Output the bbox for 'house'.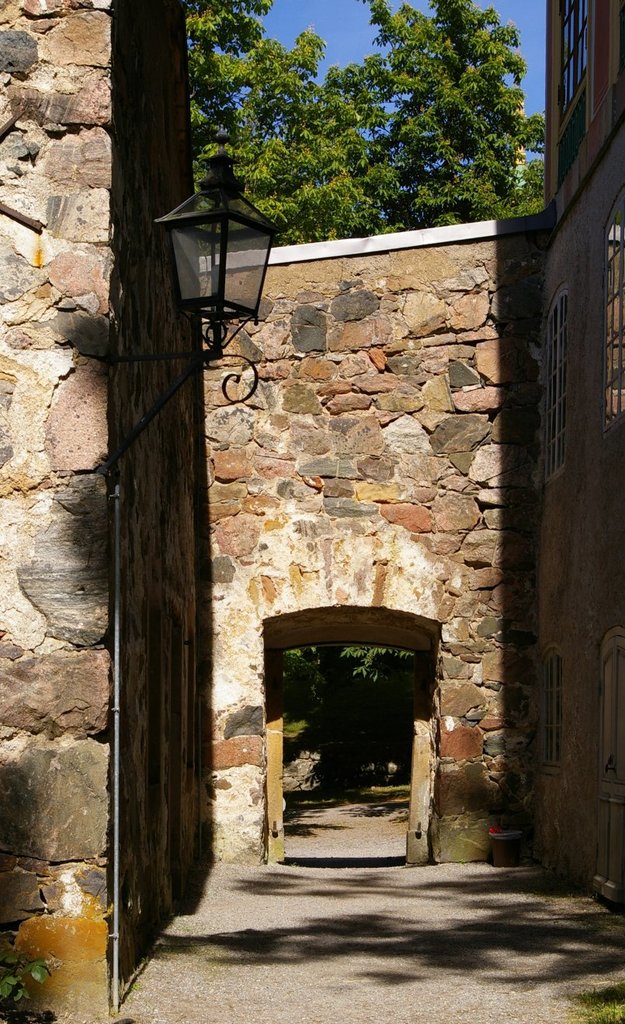
<region>0, 0, 624, 1023</region>.
